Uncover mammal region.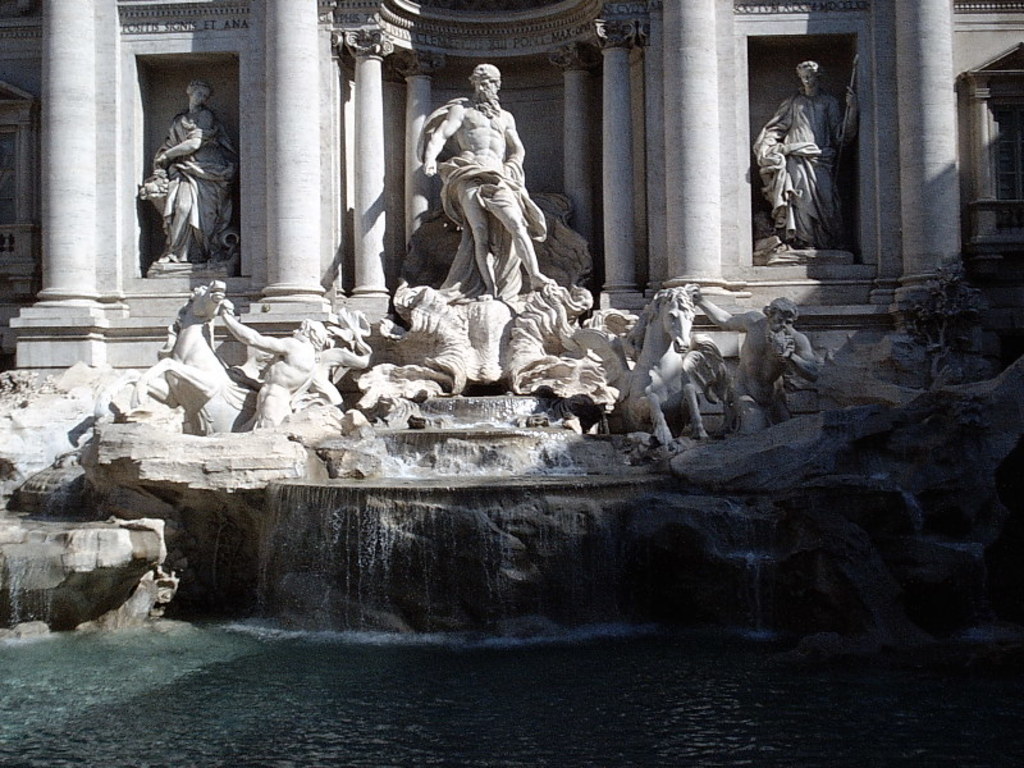
Uncovered: 132/275/261/434.
